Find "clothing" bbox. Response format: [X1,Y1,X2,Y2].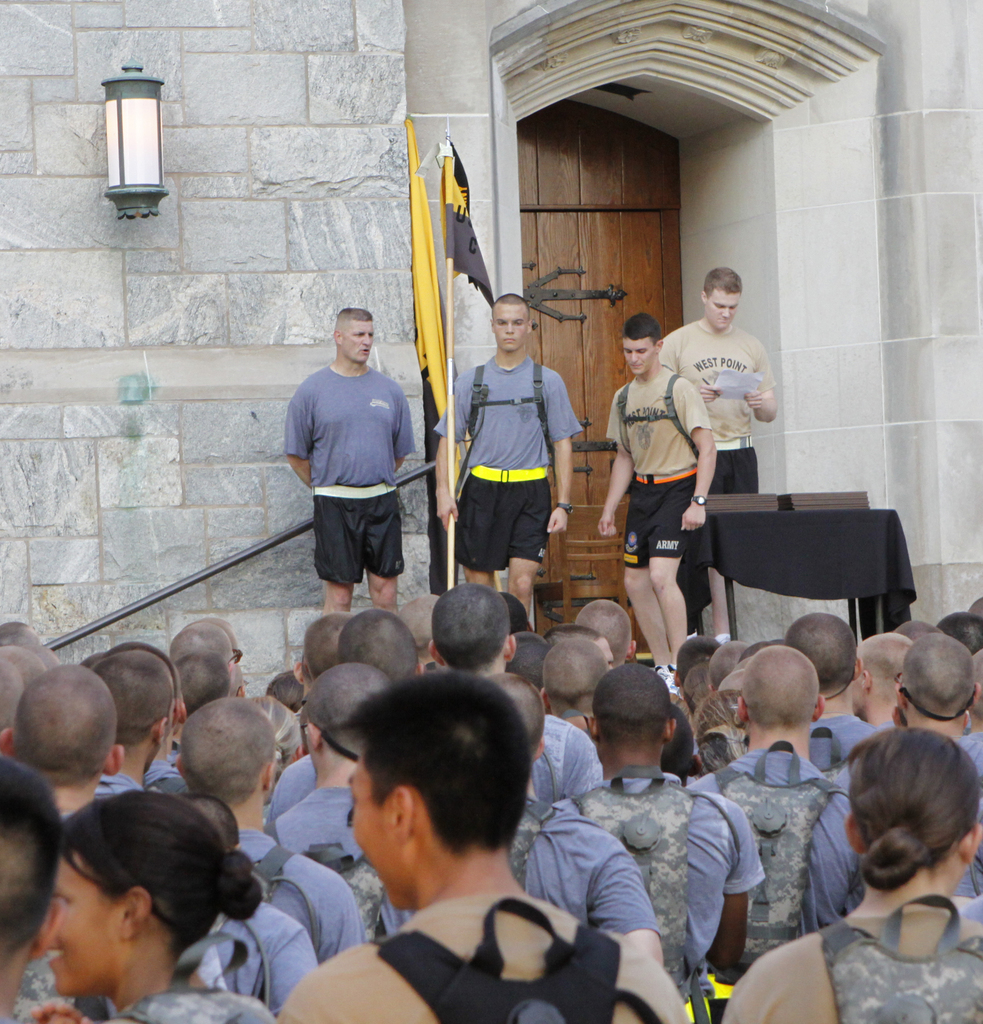
[262,785,388,942].
